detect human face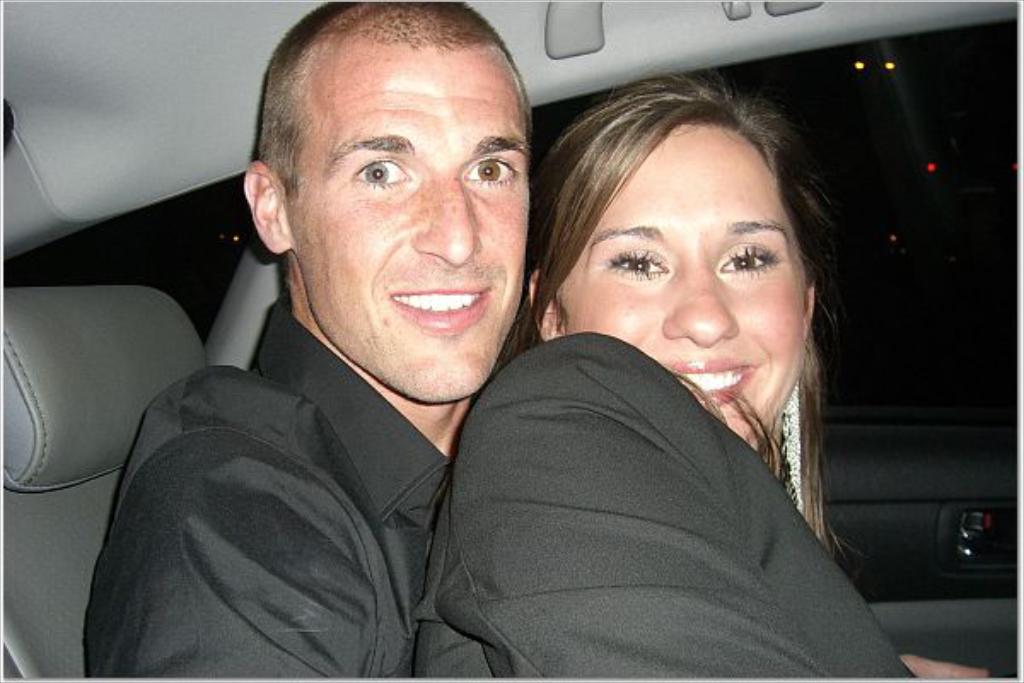
pyautogui.locateOnScreen(283, 43, 526, 396)
